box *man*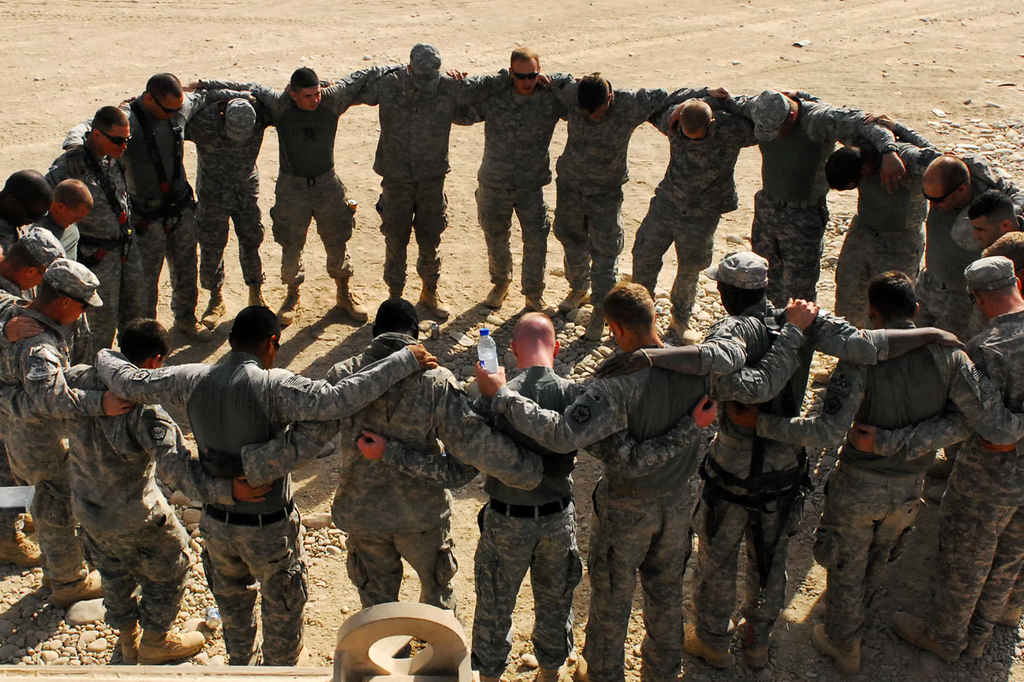
0:244:136:603
